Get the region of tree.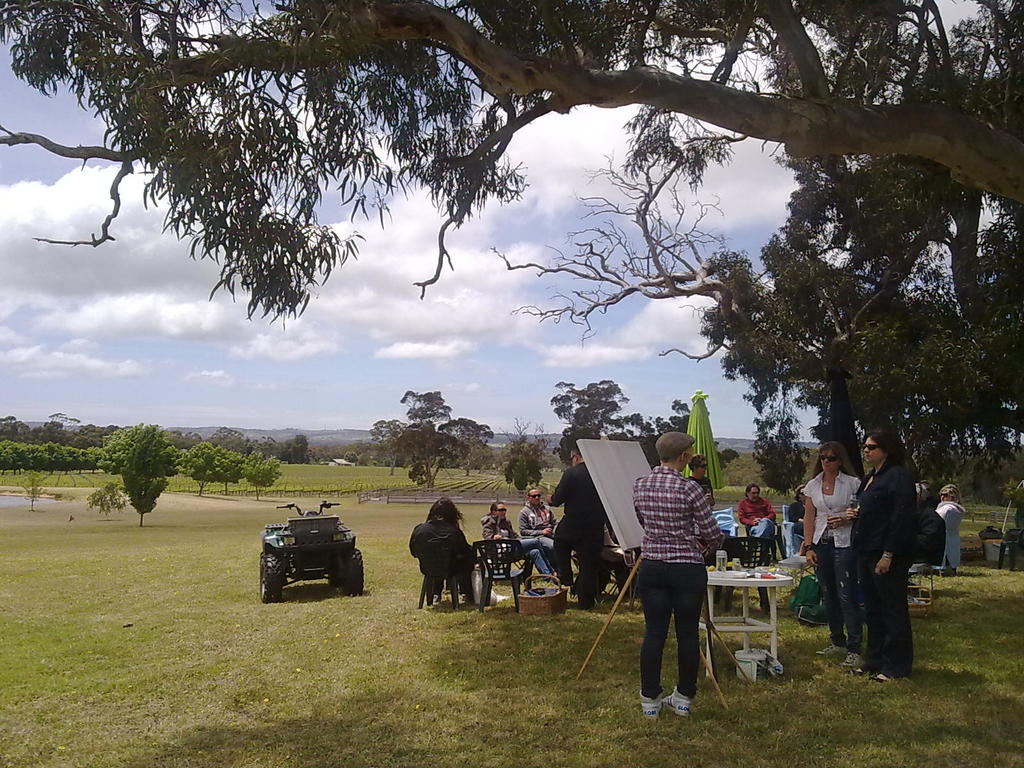
503, 415, 556, 503.
